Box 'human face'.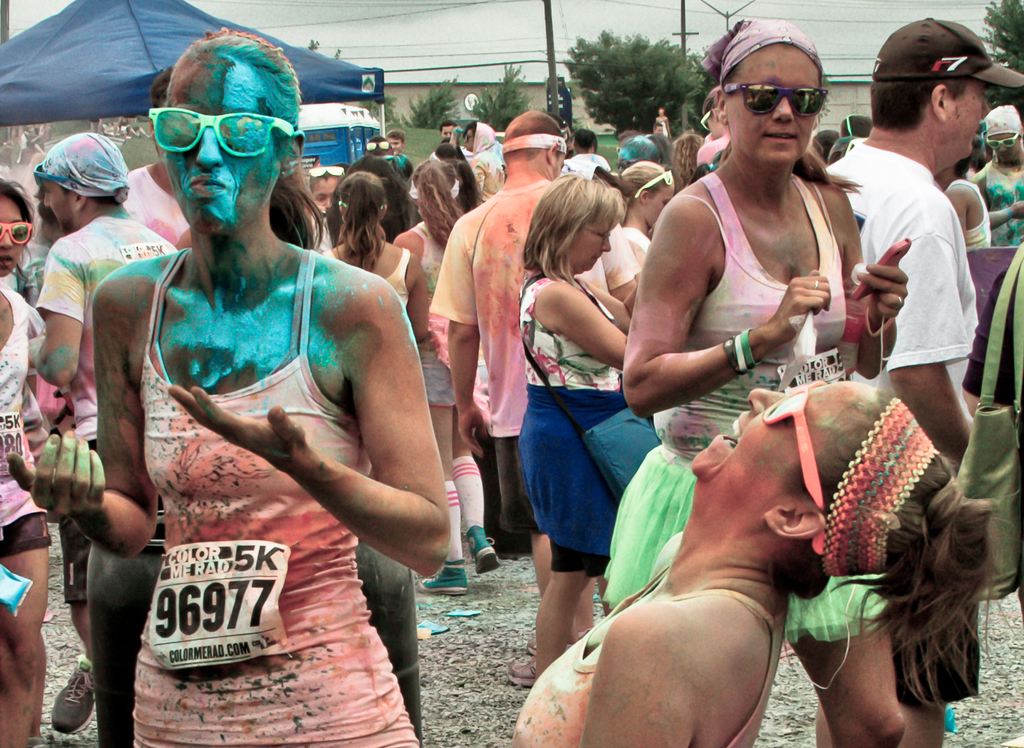
(x1=579, y1=215, x2=615, y2=269).
